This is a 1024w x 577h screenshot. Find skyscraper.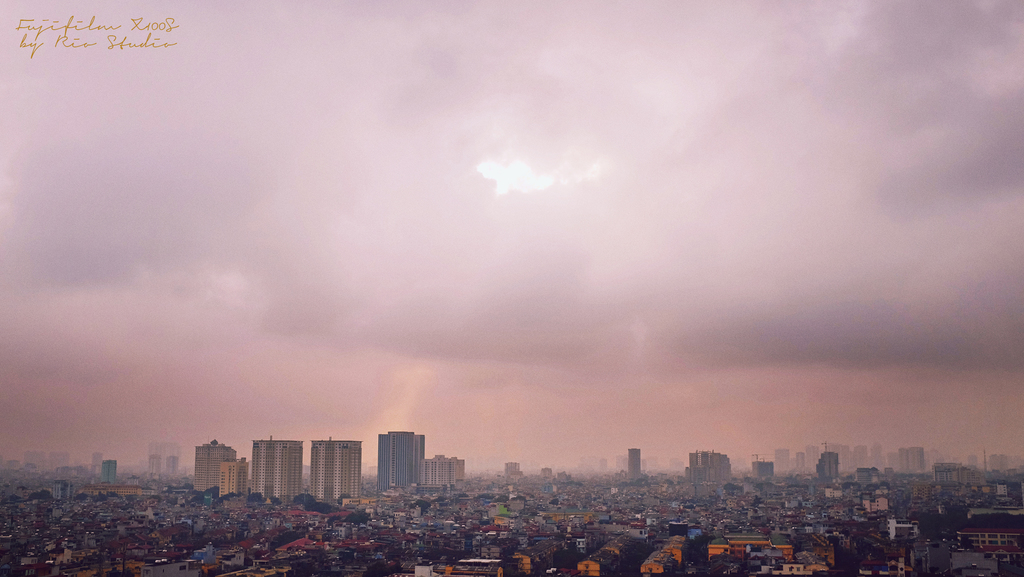
Bounding box: [left=420, top=450, right=470, bottom=496].
